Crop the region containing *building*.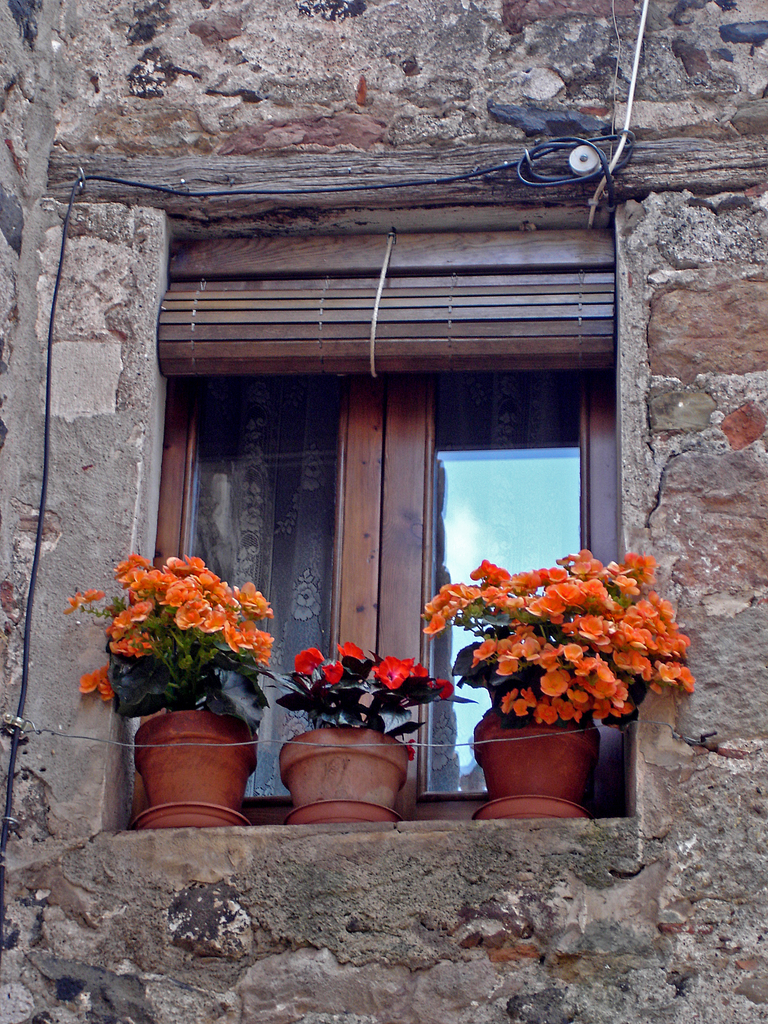
Crop region: region(2, 0, 767, 1023).
